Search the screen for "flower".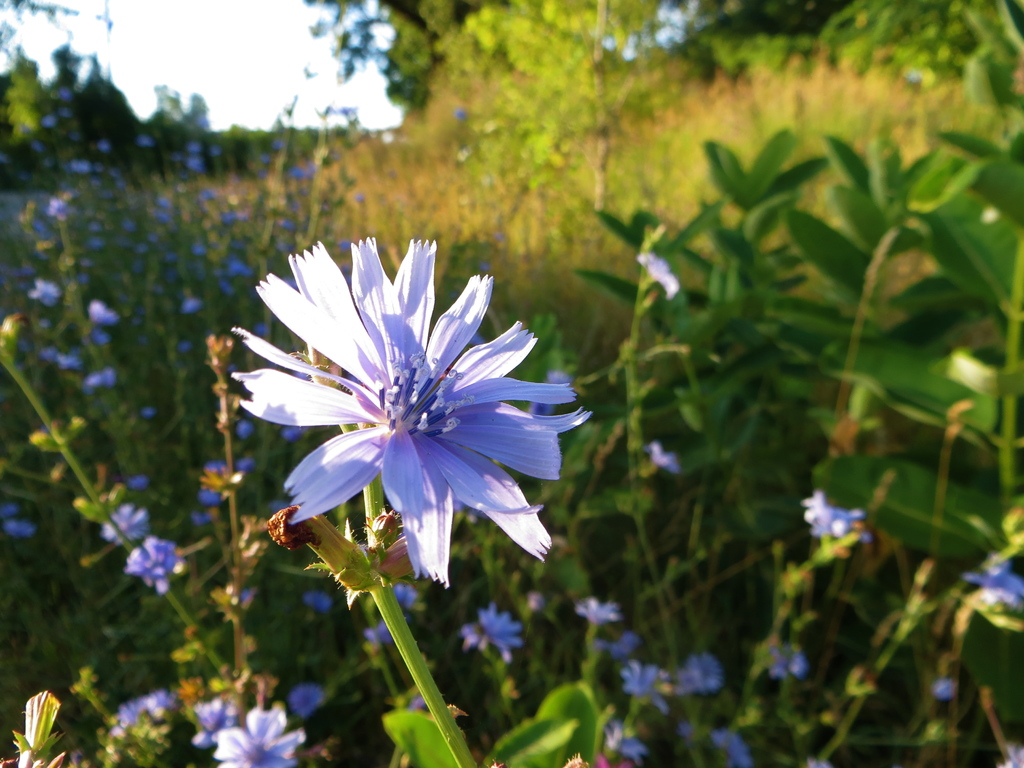
Found at 809 491 862 545.
